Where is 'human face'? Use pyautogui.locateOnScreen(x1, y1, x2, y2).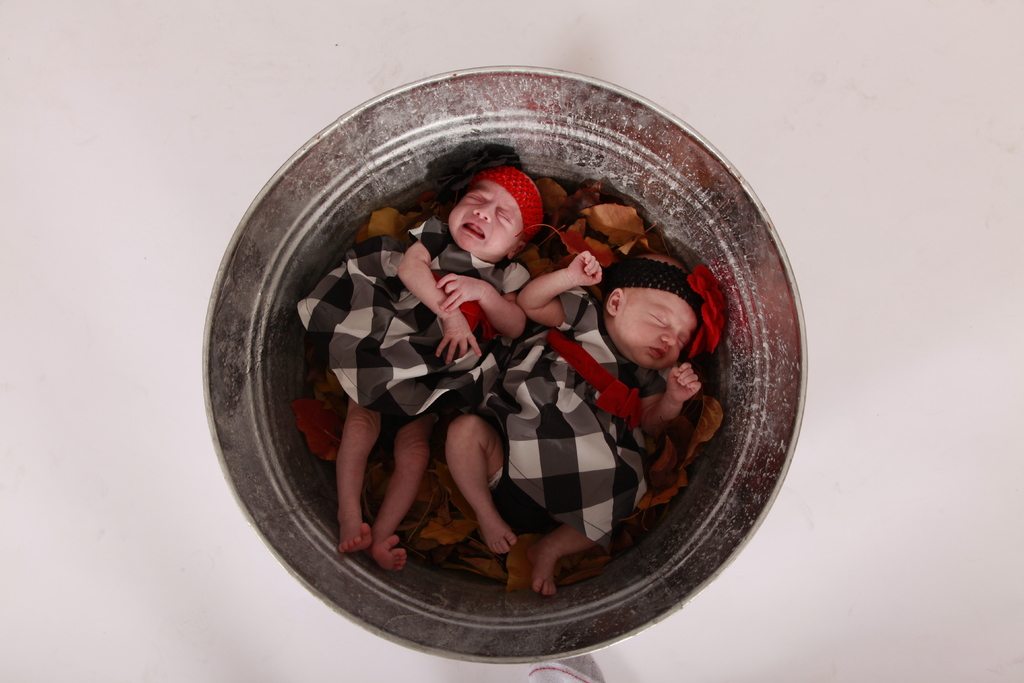
pyautogui.locateOnScreen(601, 279, 701, 368).
